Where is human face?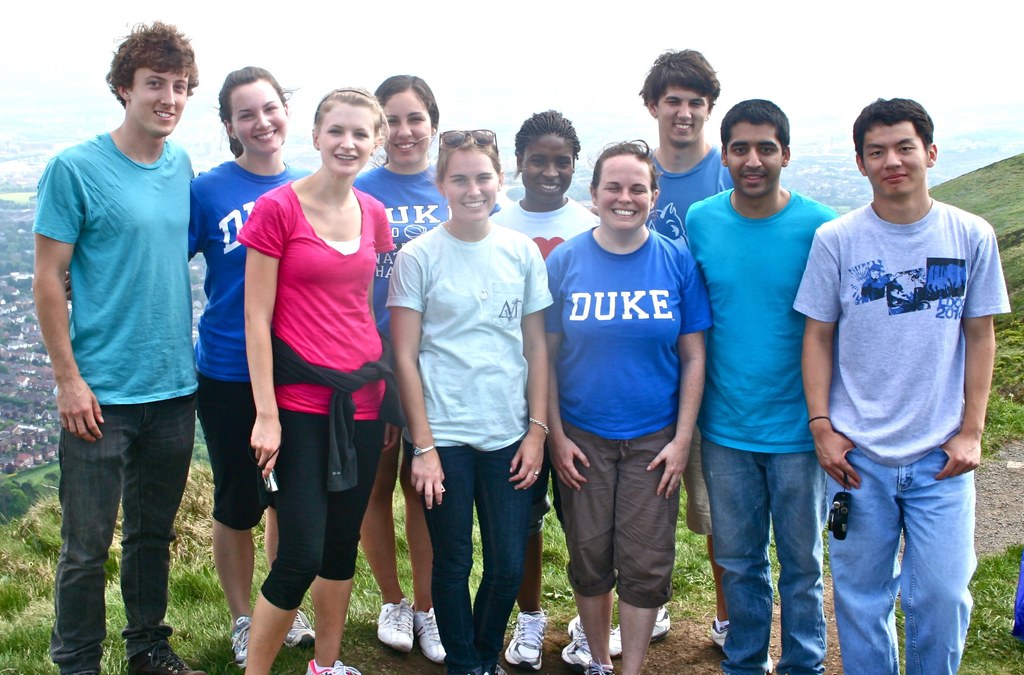
<region>595, 153, 650, 235</region>.
